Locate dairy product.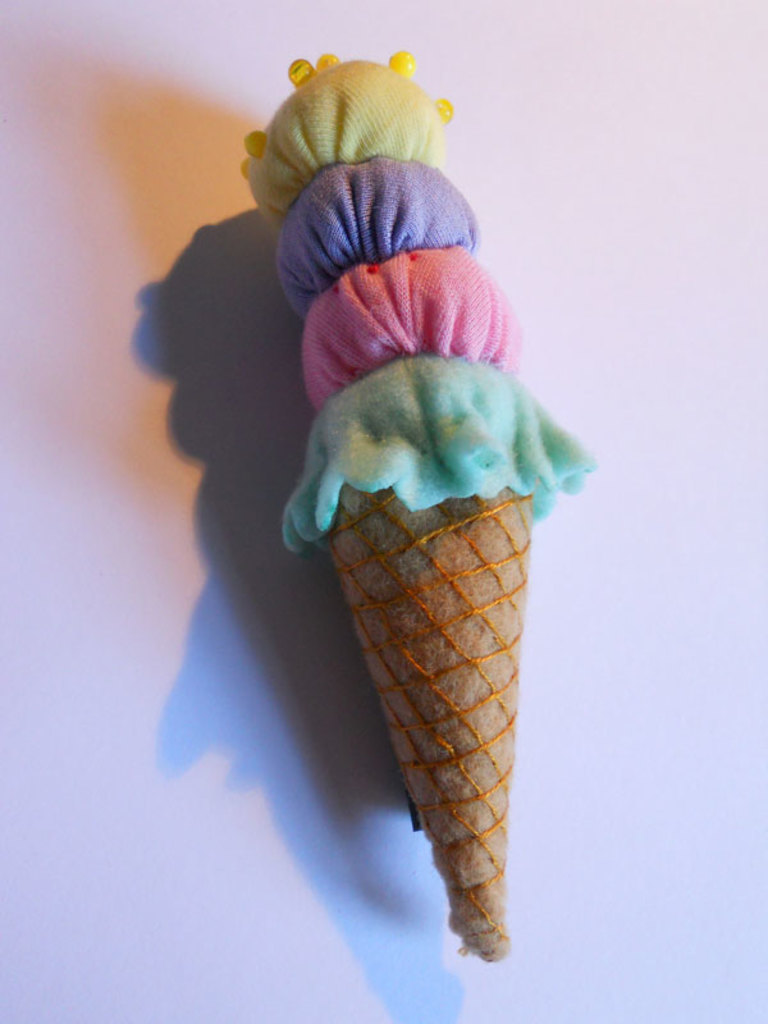
Bounding box: (x1=262, y1=367, x2=585, y2=557).
